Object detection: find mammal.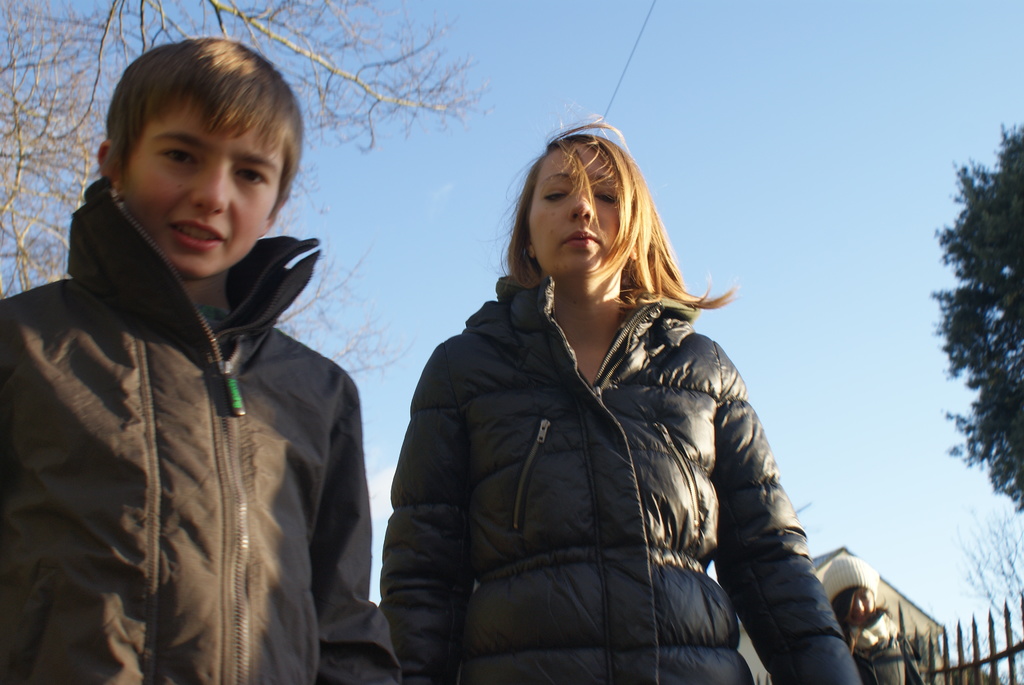
box=[819, 546, 907, 684].
